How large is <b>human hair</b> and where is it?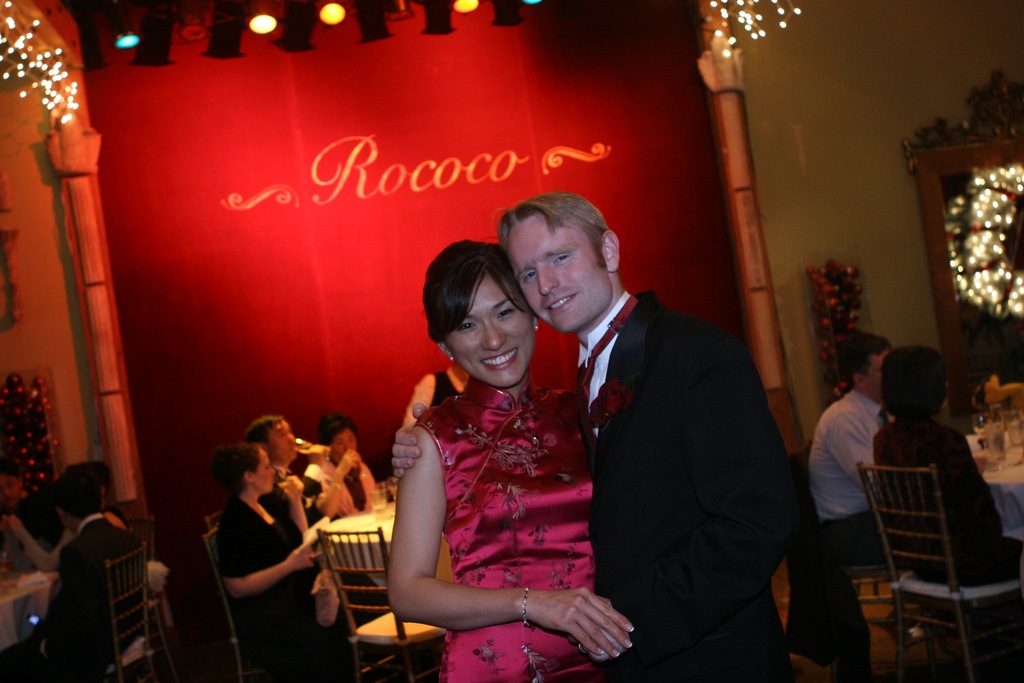
Bounding box: [x1=835, y1=331, x2=891, y2=391].
